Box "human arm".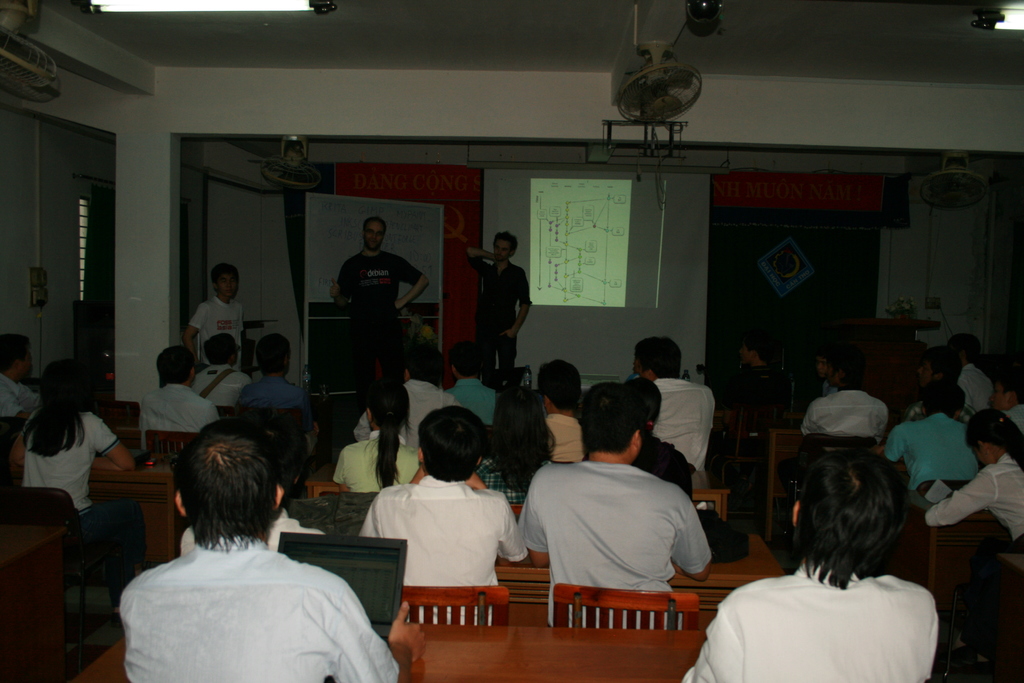
bbox(322, 572, 402, 682).
